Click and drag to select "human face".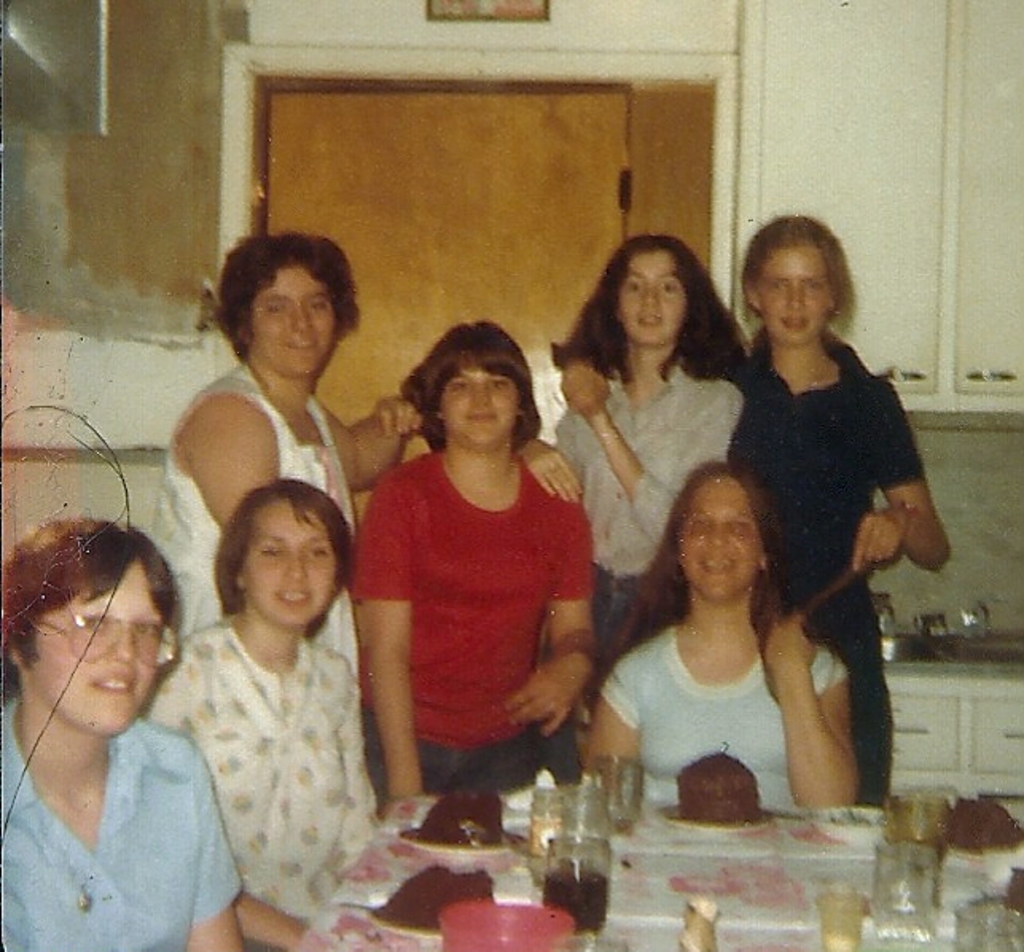
Selection: (24,549,164,735).
